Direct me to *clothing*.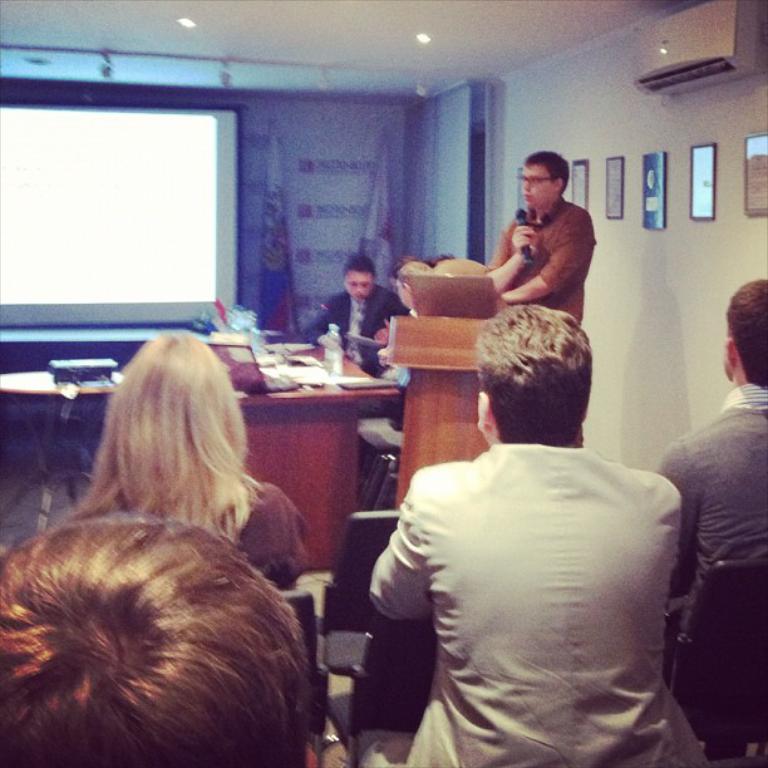
Direction: 64:472:315:597.
